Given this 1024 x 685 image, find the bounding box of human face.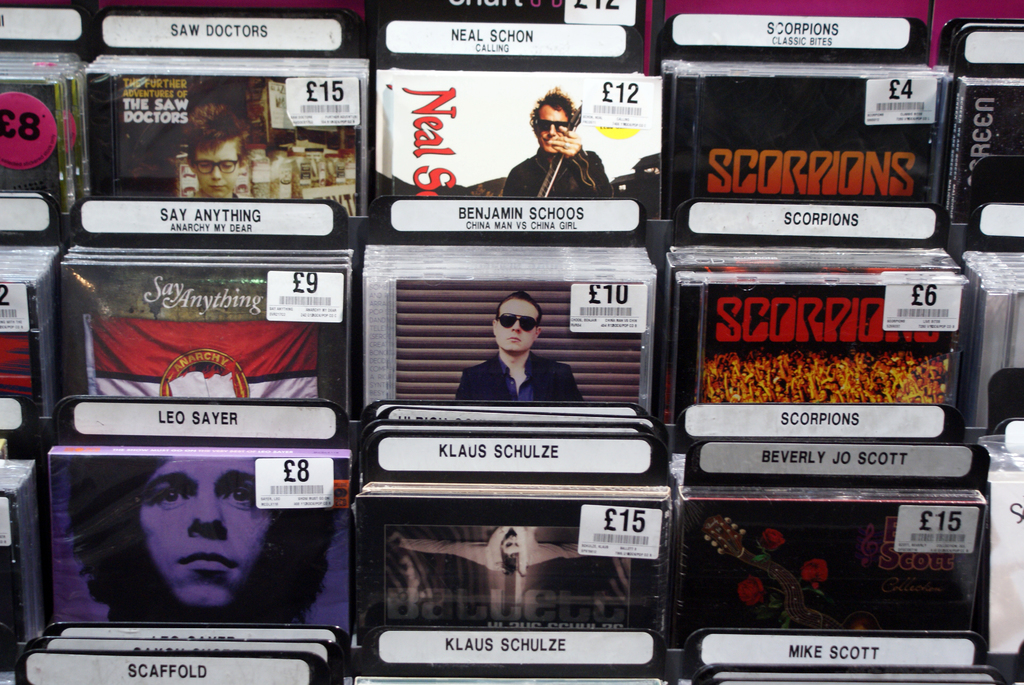
x1=497, y1=301, x2=536, y2=353.
